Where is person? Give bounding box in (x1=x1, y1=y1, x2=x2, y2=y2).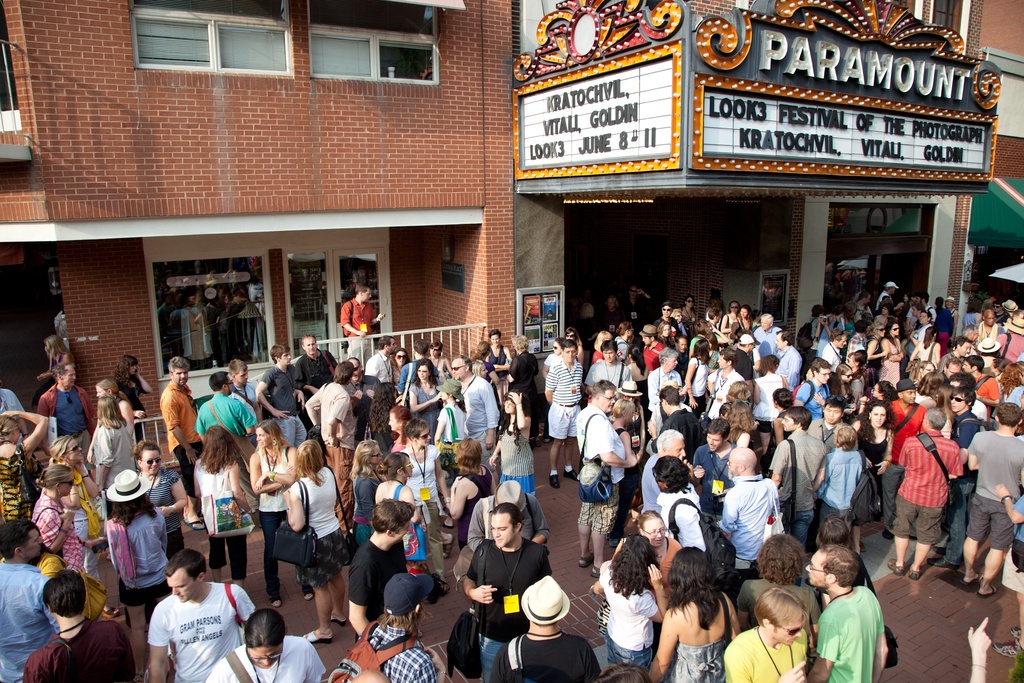
(x1=900, y1=407, x2=966, y2=577).
